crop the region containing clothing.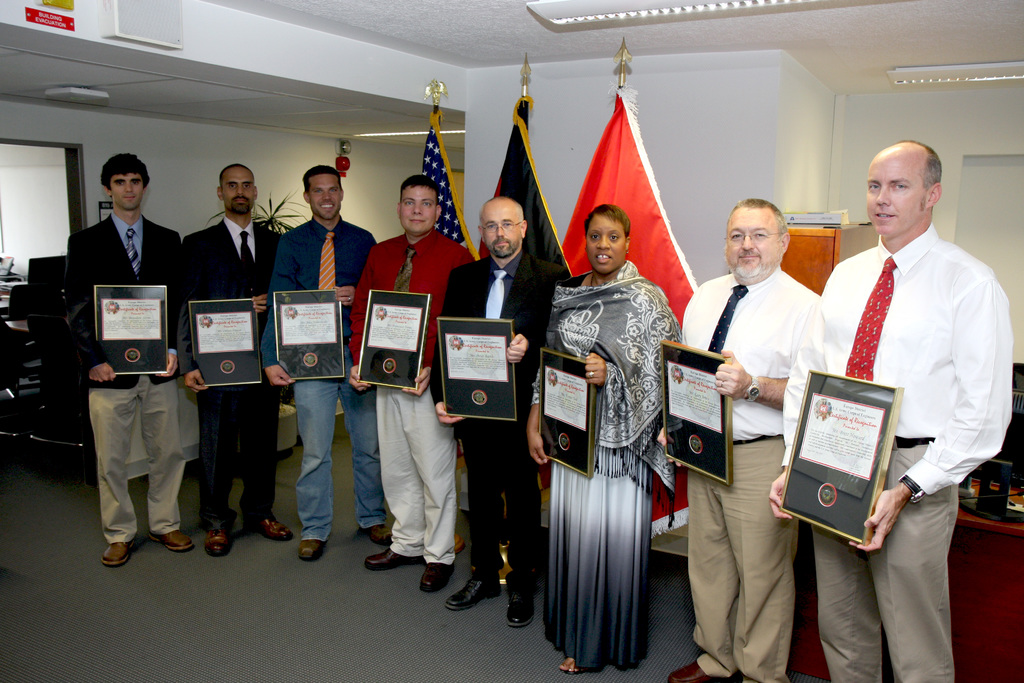
Crop region: crop(434, 256, 552, 600).
